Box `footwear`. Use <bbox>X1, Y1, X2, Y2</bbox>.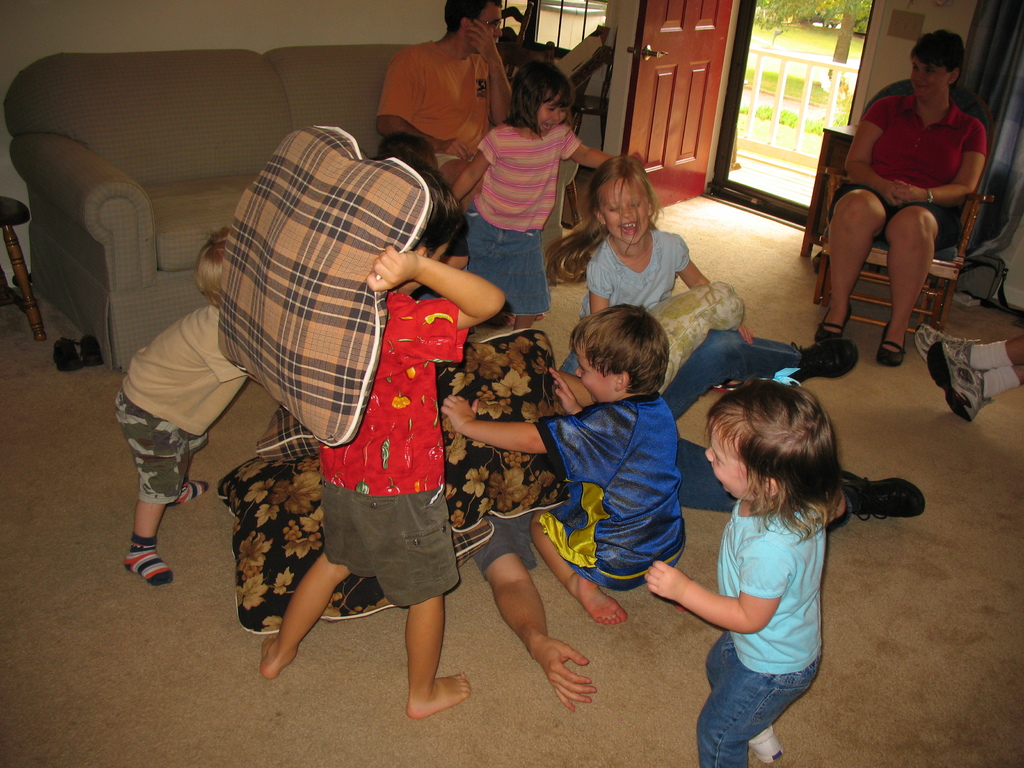
<bbox>878, 317, 905, 365</bbox>.
